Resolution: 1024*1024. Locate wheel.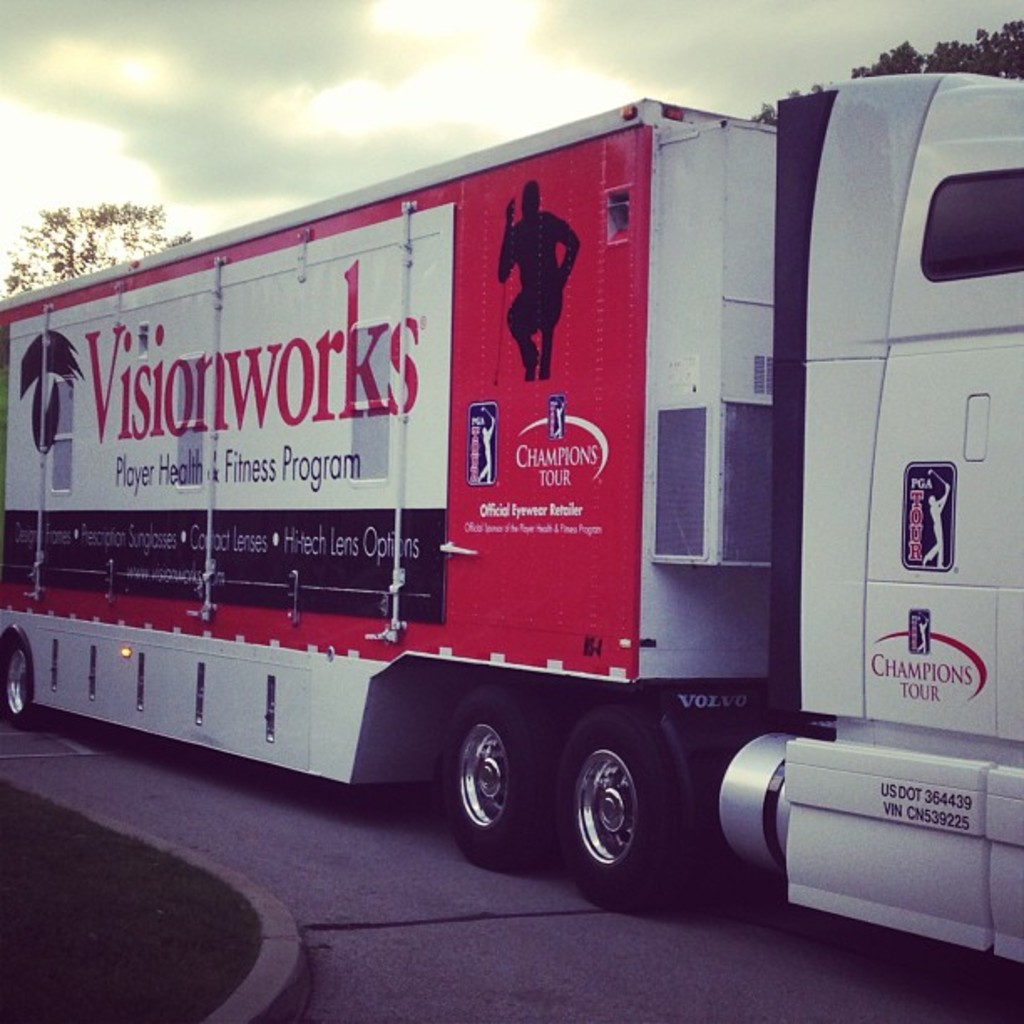
bbox=[0, 641, 40, 730].
